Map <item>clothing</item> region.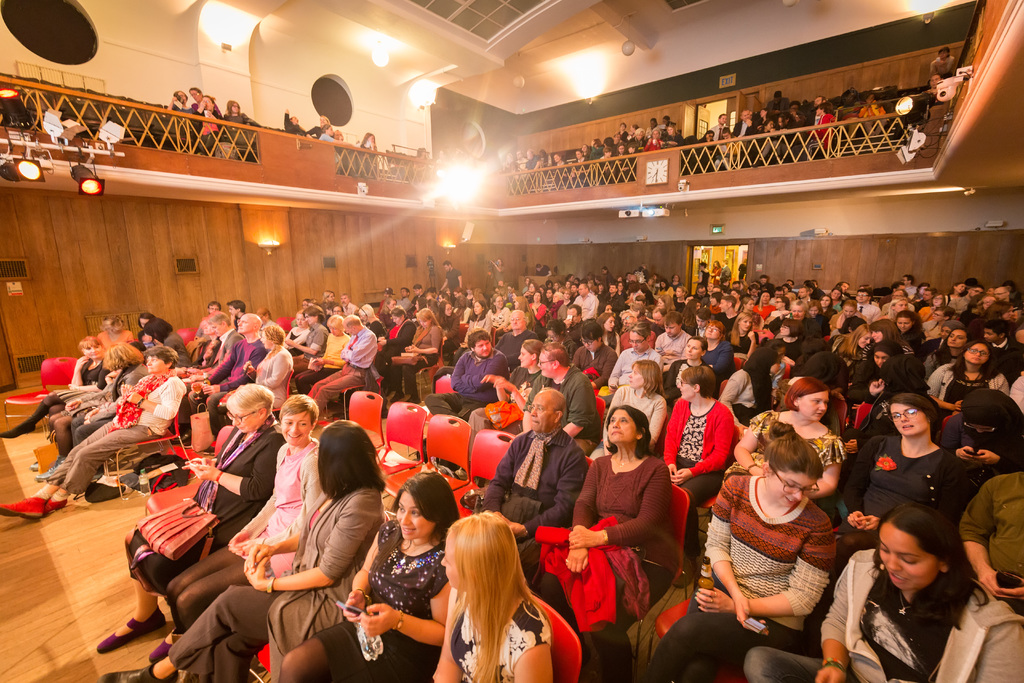
Mapped to l=749, t=555, r=1023, b=682.
